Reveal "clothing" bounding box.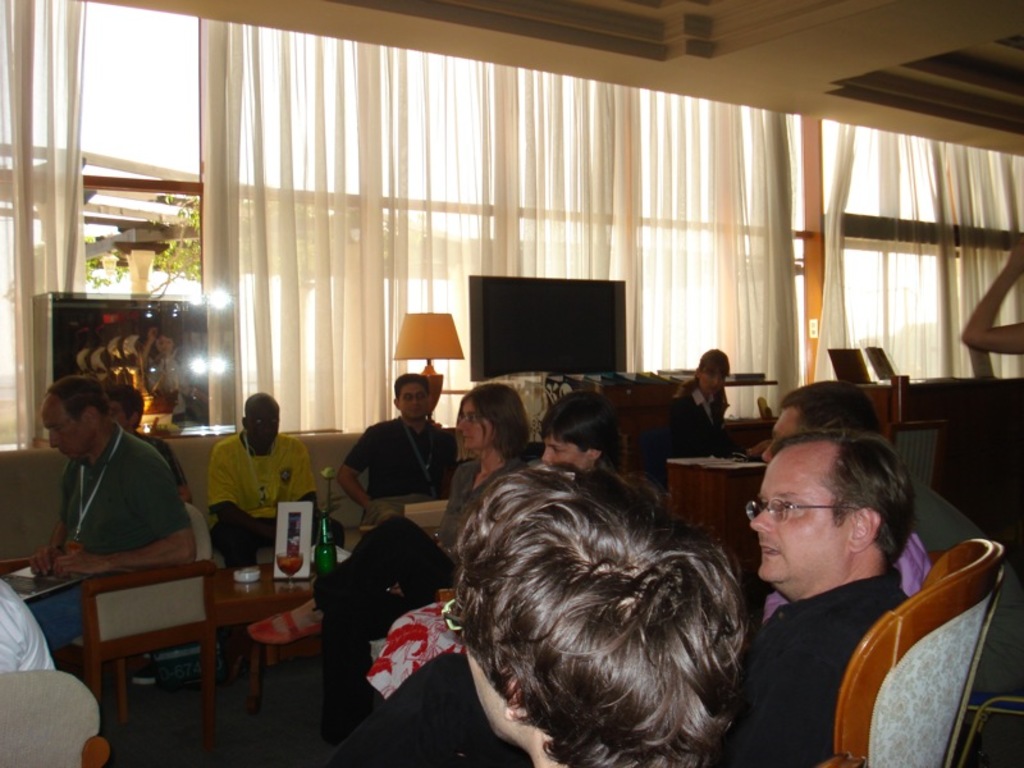
Revealed: box(42, 435, 191, 653).
